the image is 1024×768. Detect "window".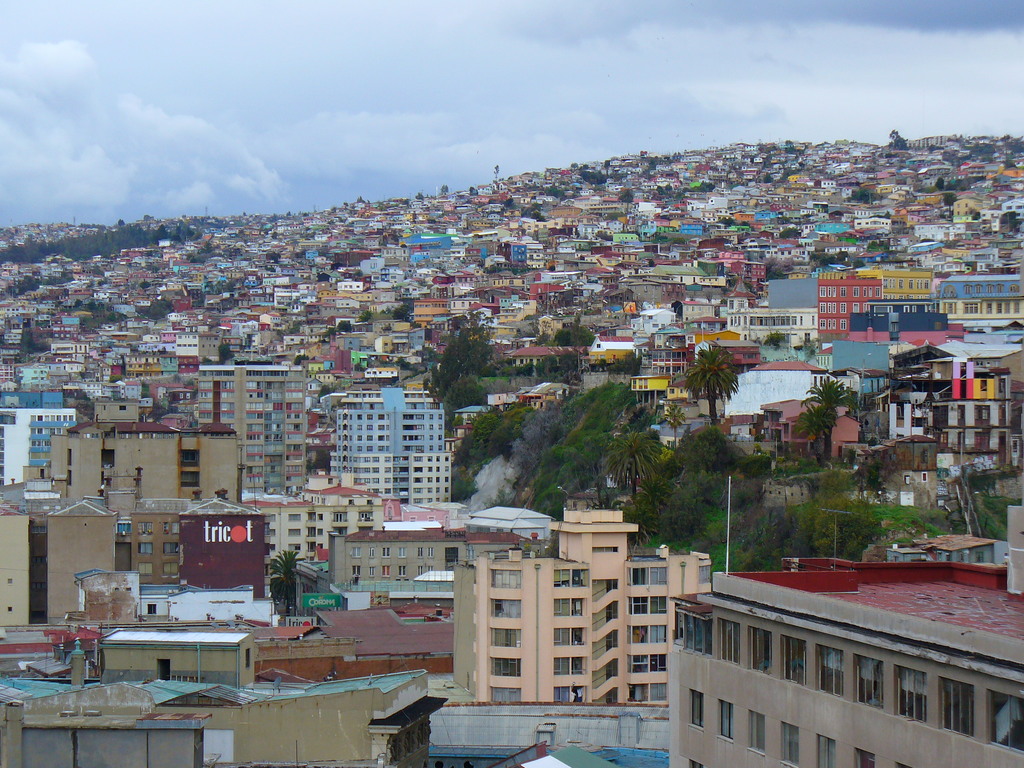
Detection: (x1=834, y1=303, x2=836, y2=308).
